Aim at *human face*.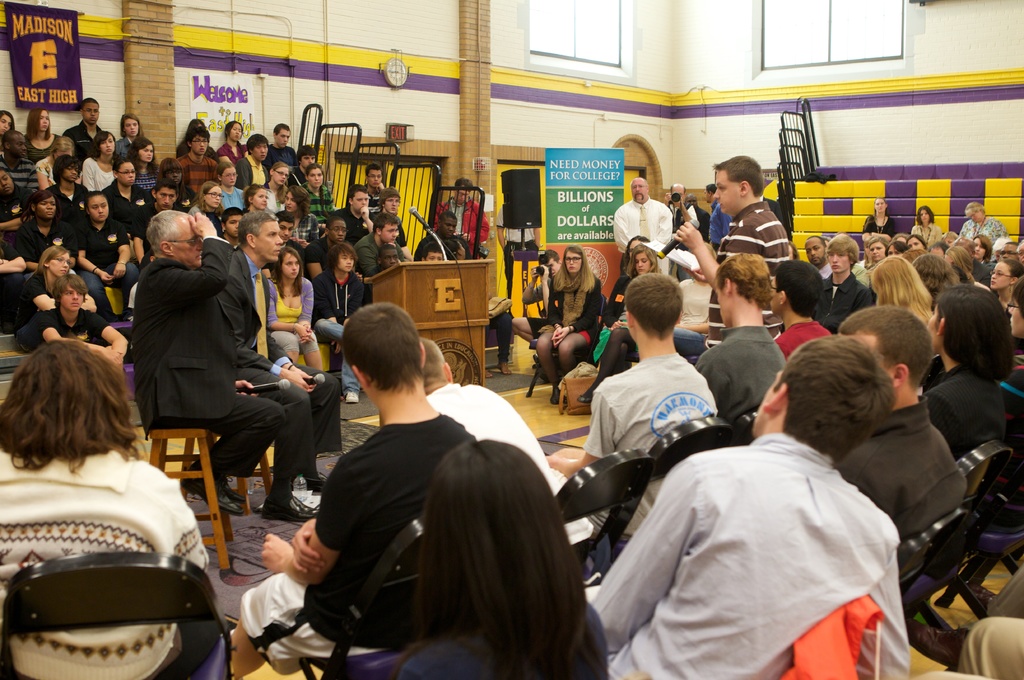
Aimed at Rect(632, 177, 648, 203).
